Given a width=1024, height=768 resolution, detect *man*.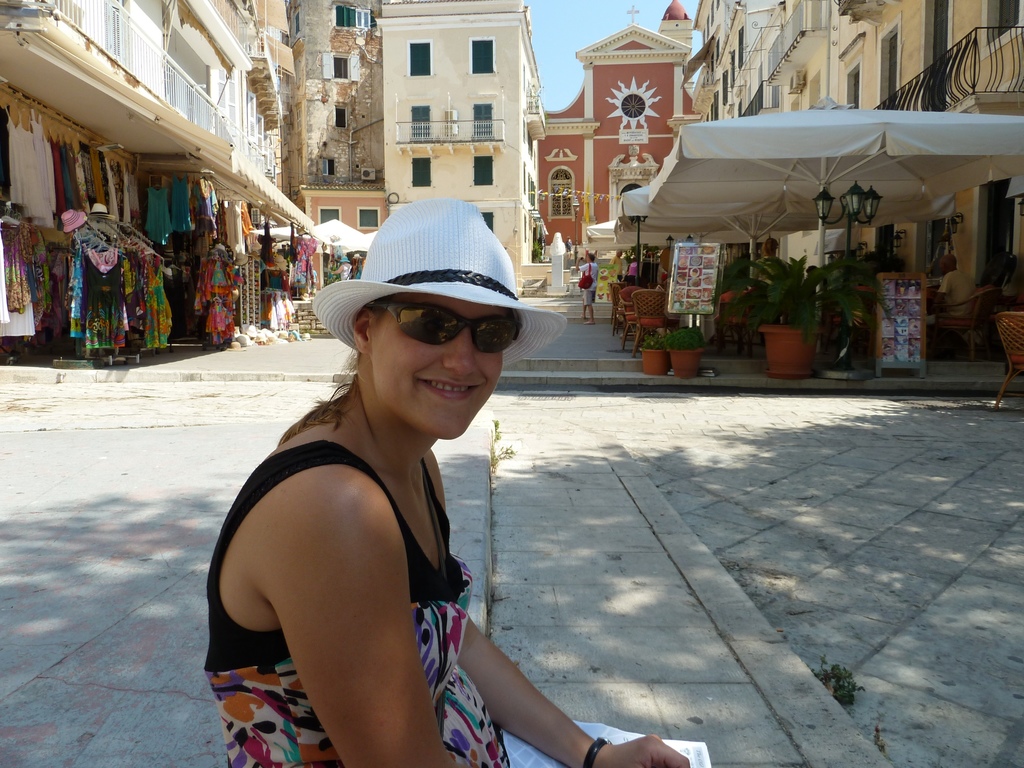
(x1=923, y1=253, x2=973, y2=336).
